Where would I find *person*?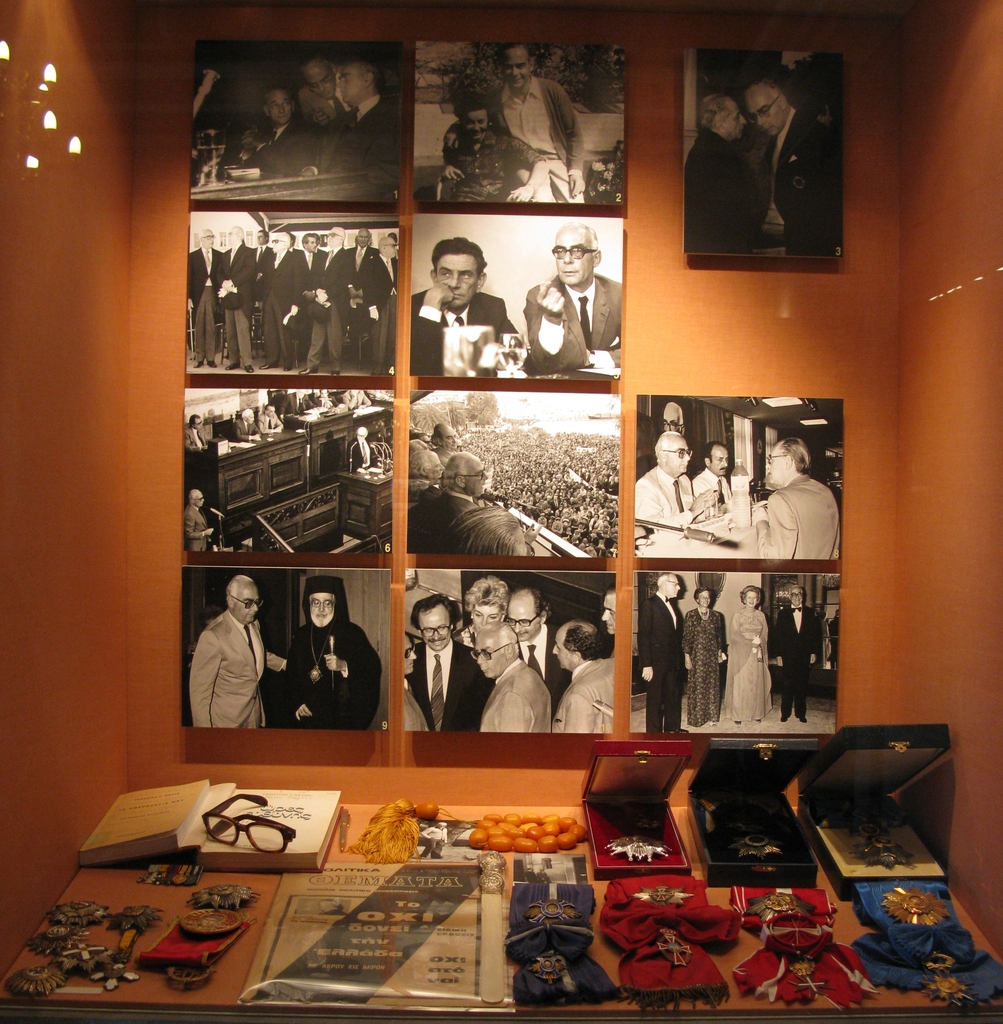
At l=635, t=431, r=719, b=526.
